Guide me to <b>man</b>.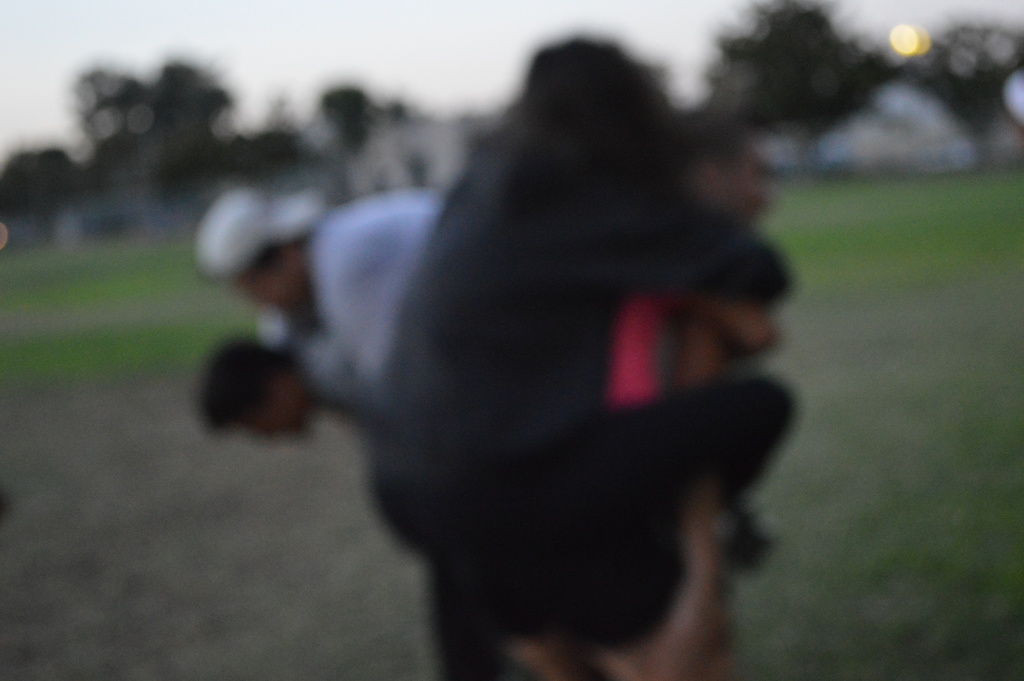
Guidance: box=[505, 104, 762, 680].
